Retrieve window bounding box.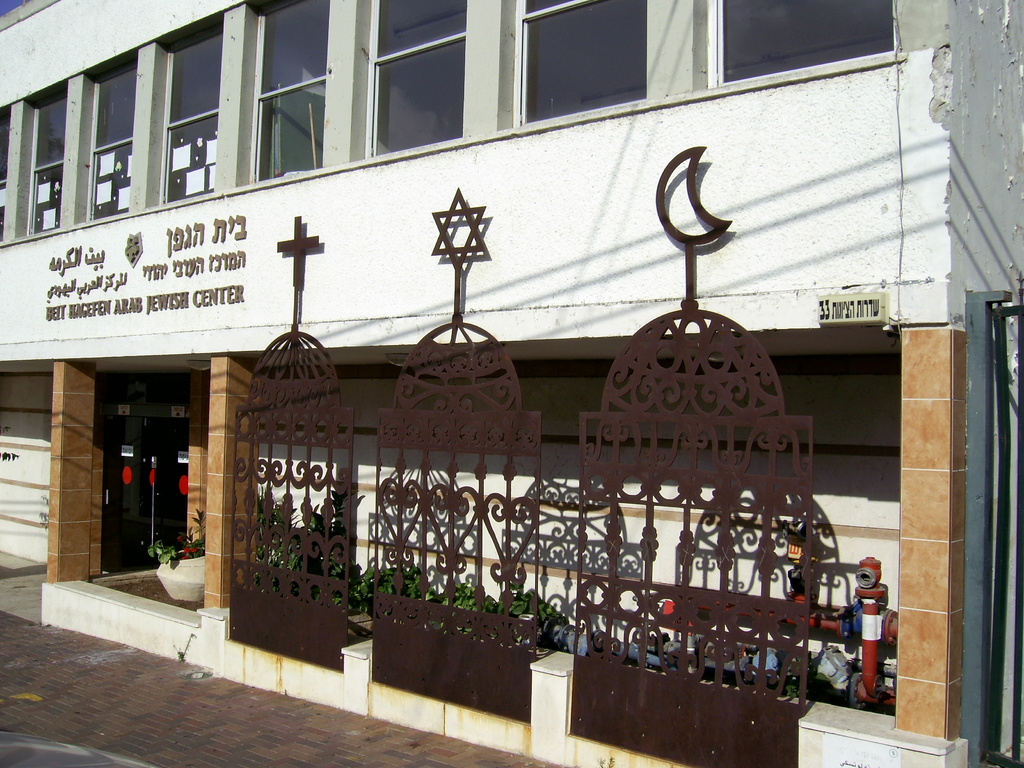
Bounding box: x1=247 y1=0 x2=328 y2=182.
